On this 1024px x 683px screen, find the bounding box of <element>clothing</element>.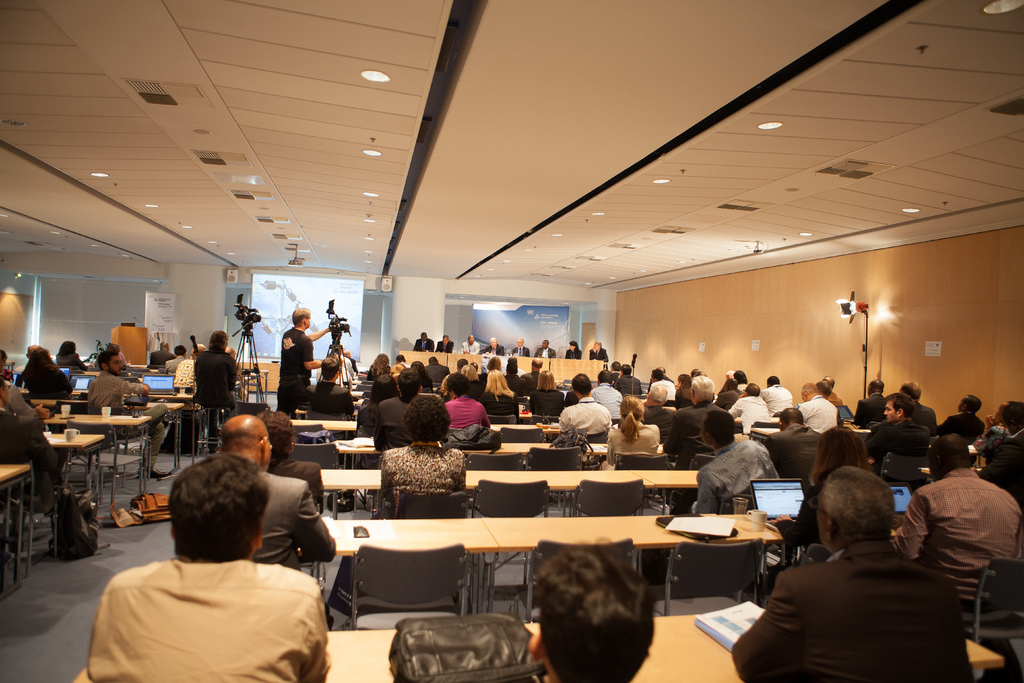
Bounding box: <box>2,377,33,402</box>.
